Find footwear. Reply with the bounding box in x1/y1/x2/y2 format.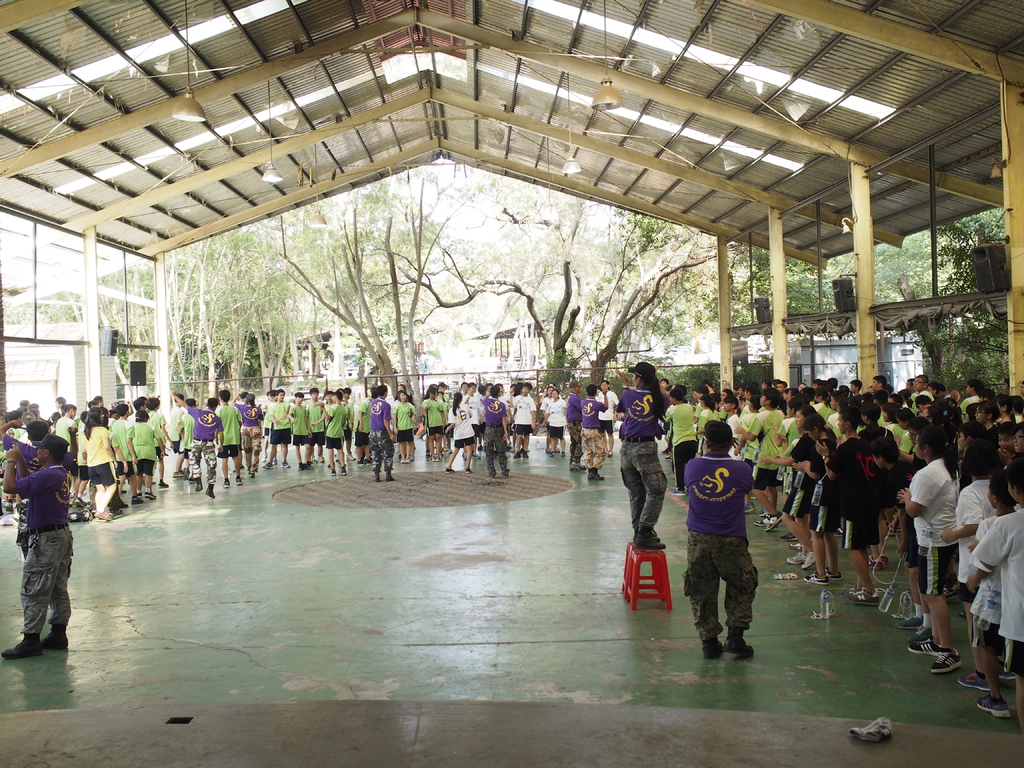
639/531/666/550.
